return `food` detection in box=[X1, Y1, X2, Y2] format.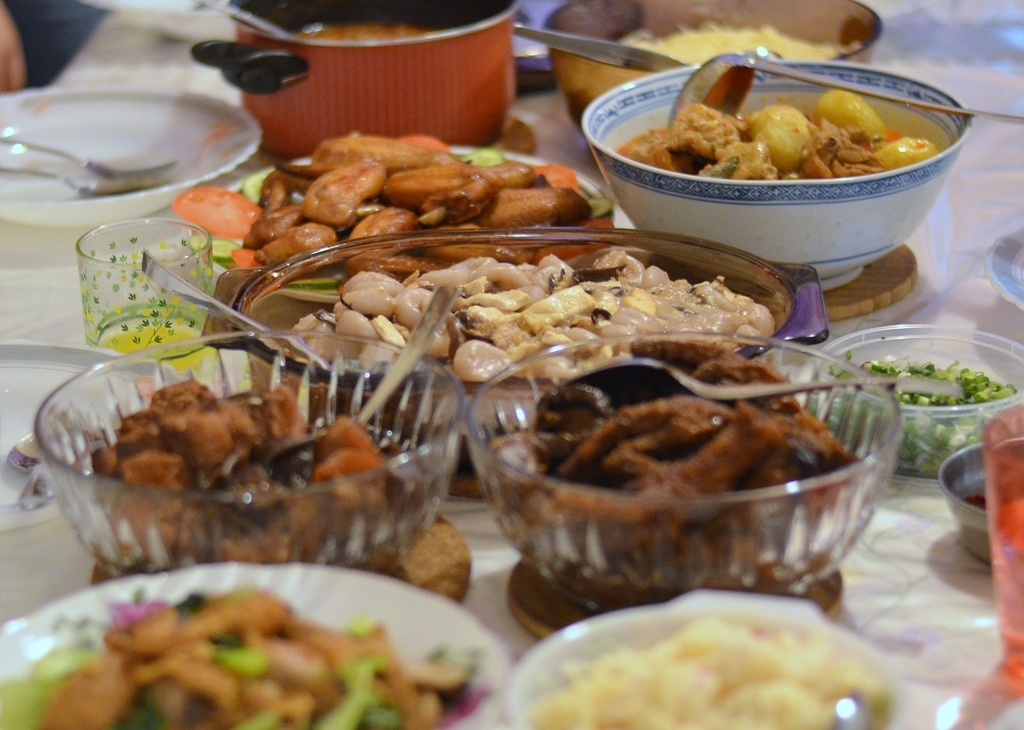
box=[284, 250, 776, 418].
